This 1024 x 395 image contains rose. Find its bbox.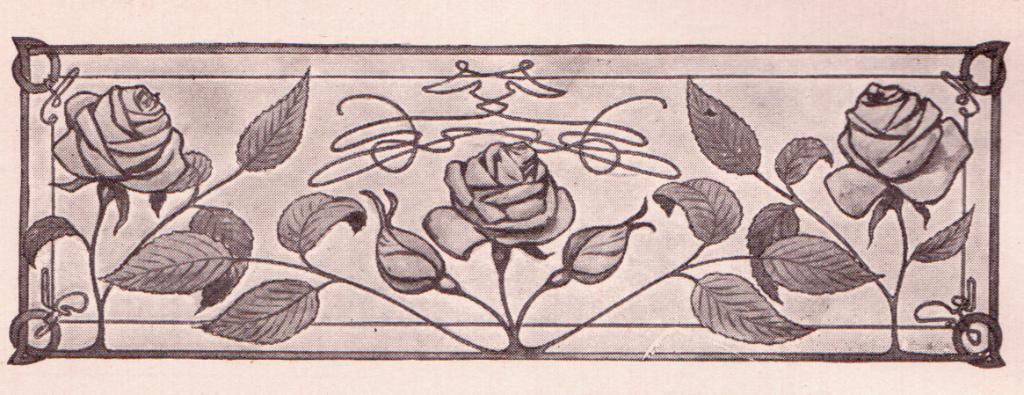
<region>54, 80, 191, 189</region>.
